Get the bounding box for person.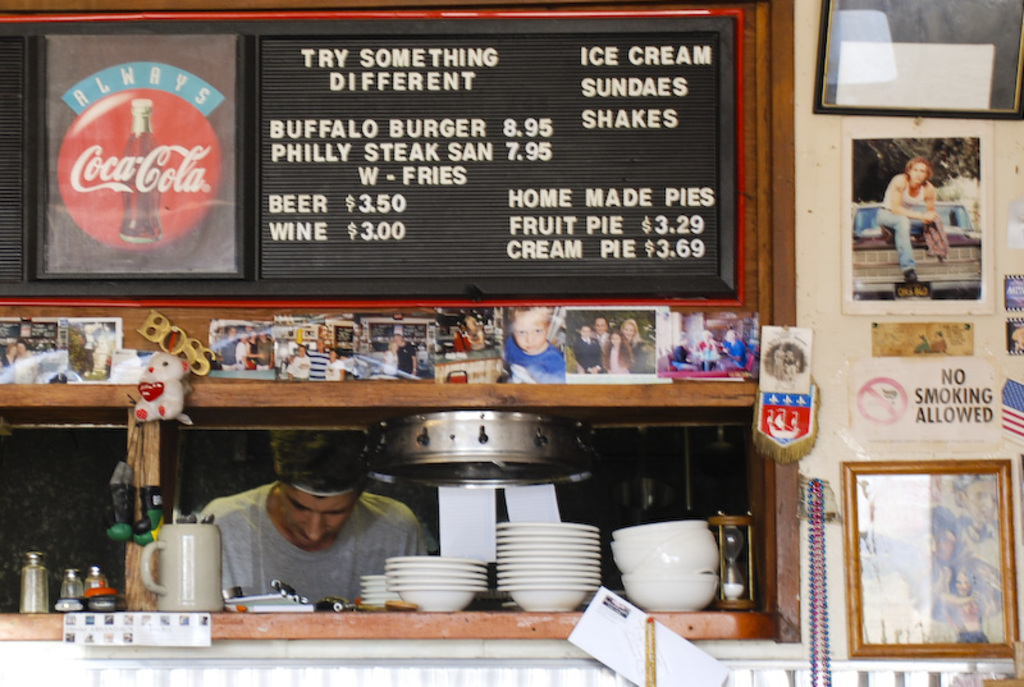
select_region(879, 160, 945, 288).
